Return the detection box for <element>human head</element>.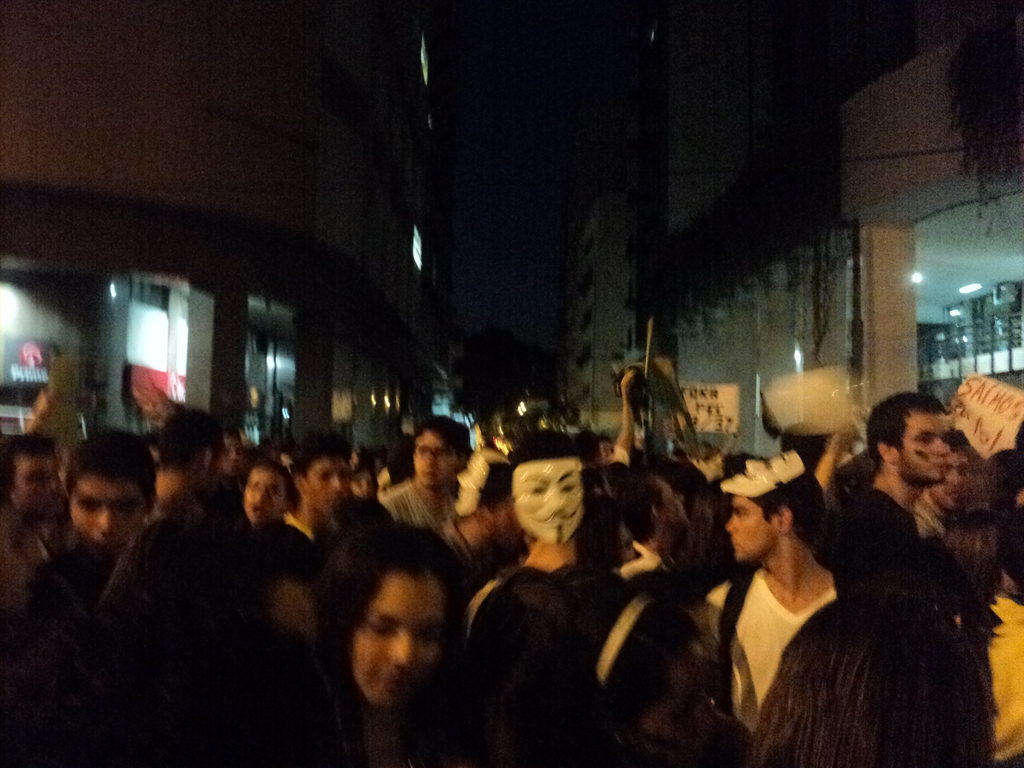
<region>928, 425, 970, 519</region>.
